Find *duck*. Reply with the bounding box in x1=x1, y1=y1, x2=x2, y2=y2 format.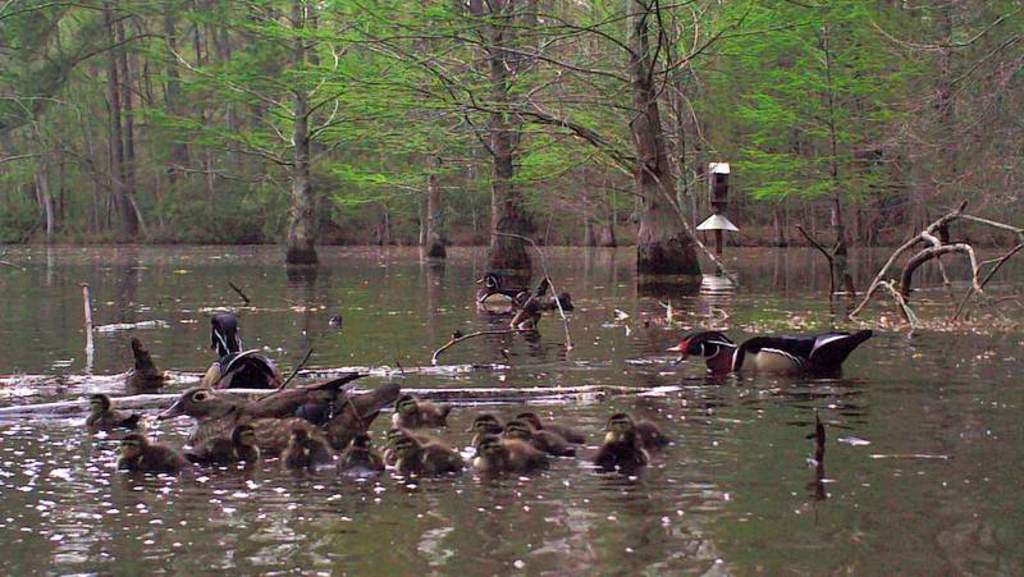
x1=458, y1=413, x2=504, y2=441.
